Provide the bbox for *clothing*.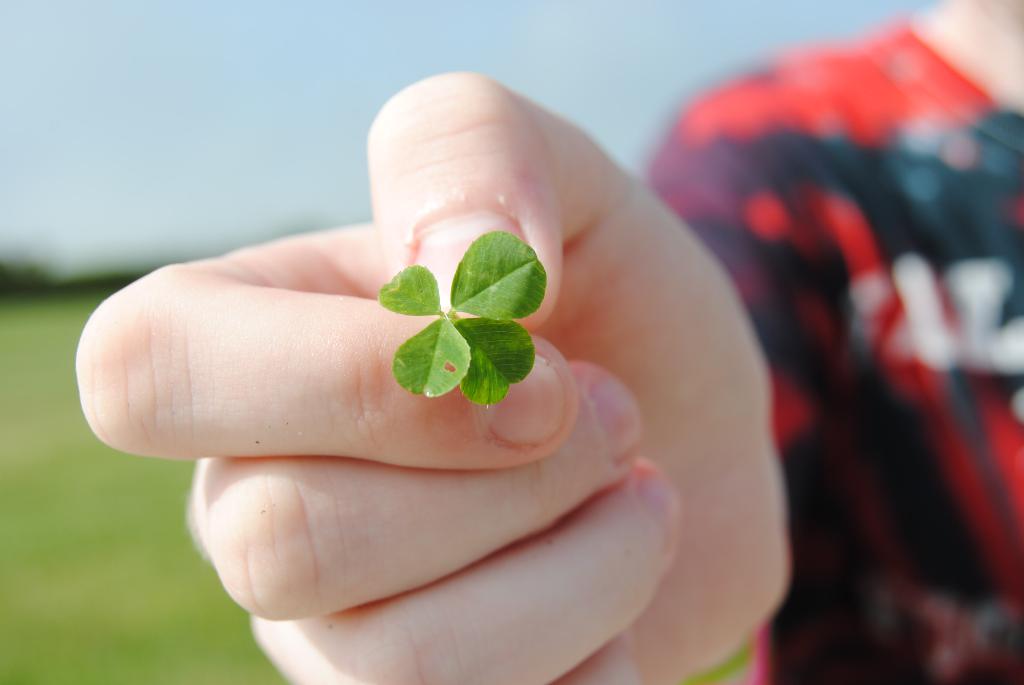
l=636, t=15, r=1023, b=684.
